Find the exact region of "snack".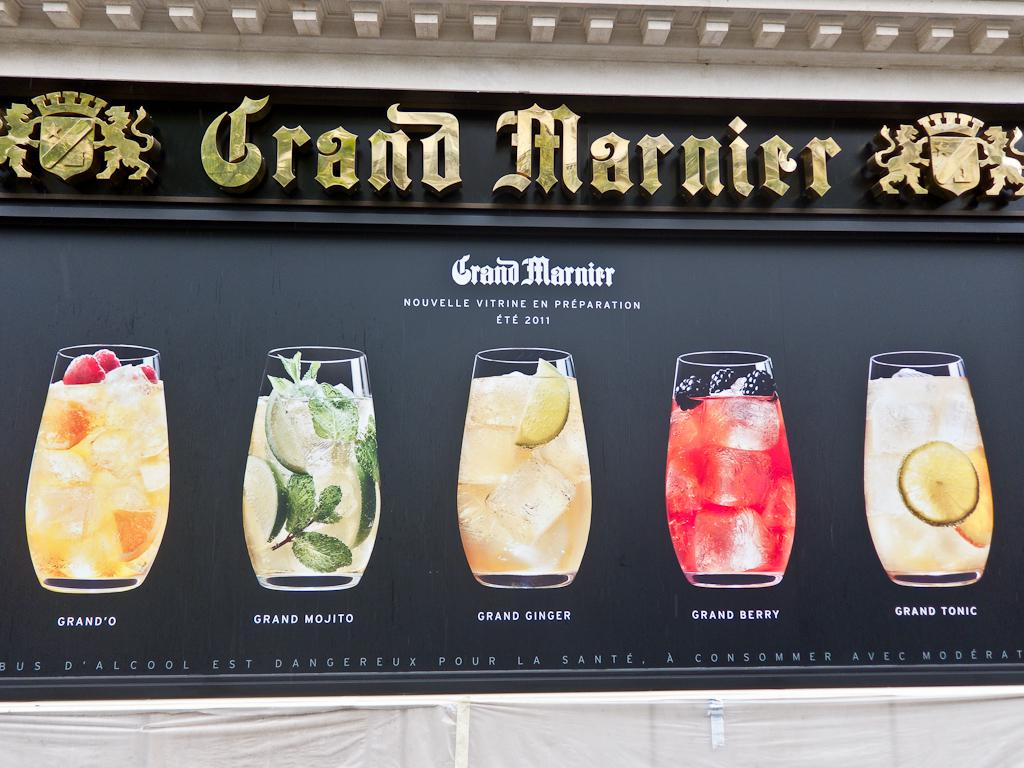
Exact region: {"left": 665, "top": 355, "right": 797, "bottom": 588}.
